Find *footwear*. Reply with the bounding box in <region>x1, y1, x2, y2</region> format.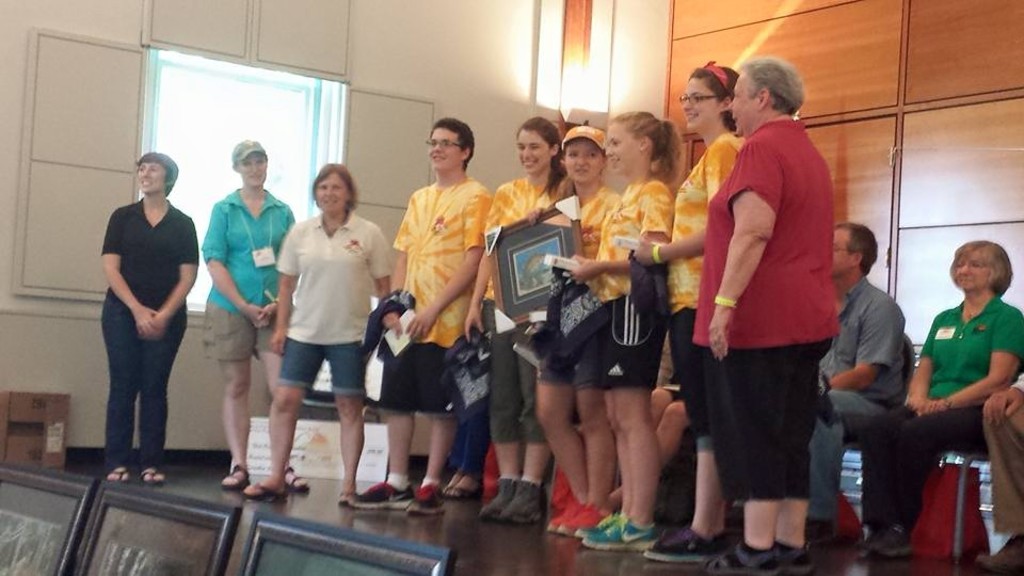
<region>240, 482, 283, 497</region>.
